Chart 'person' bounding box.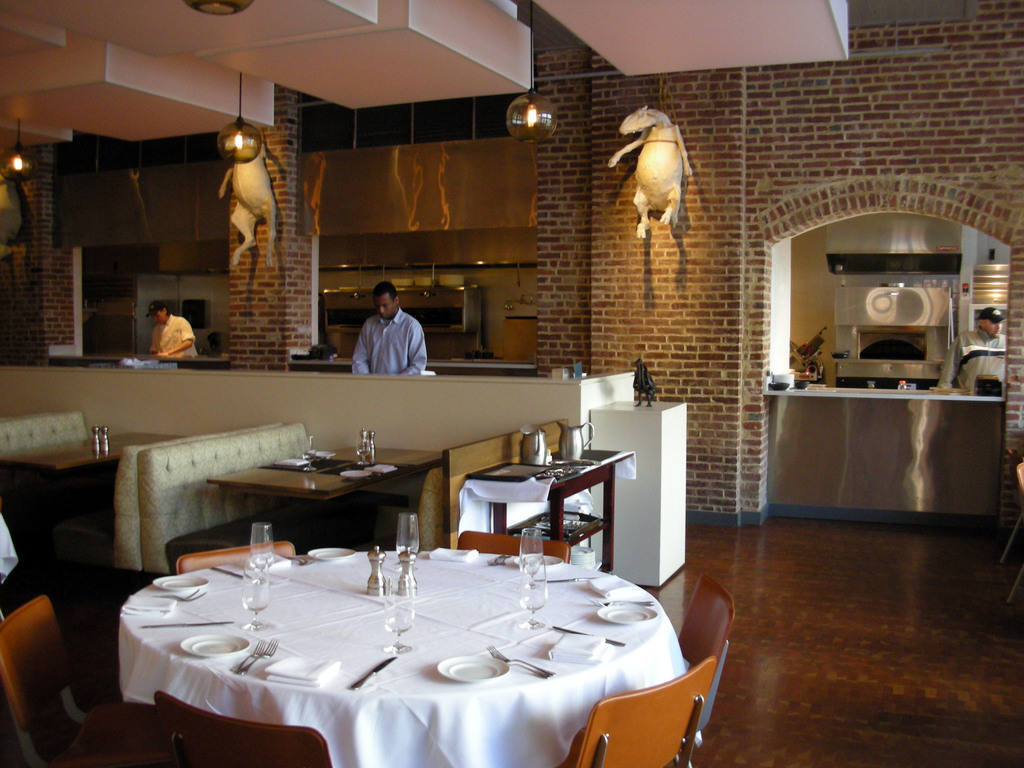
Charted: box=[353, 280, 433, 376].
